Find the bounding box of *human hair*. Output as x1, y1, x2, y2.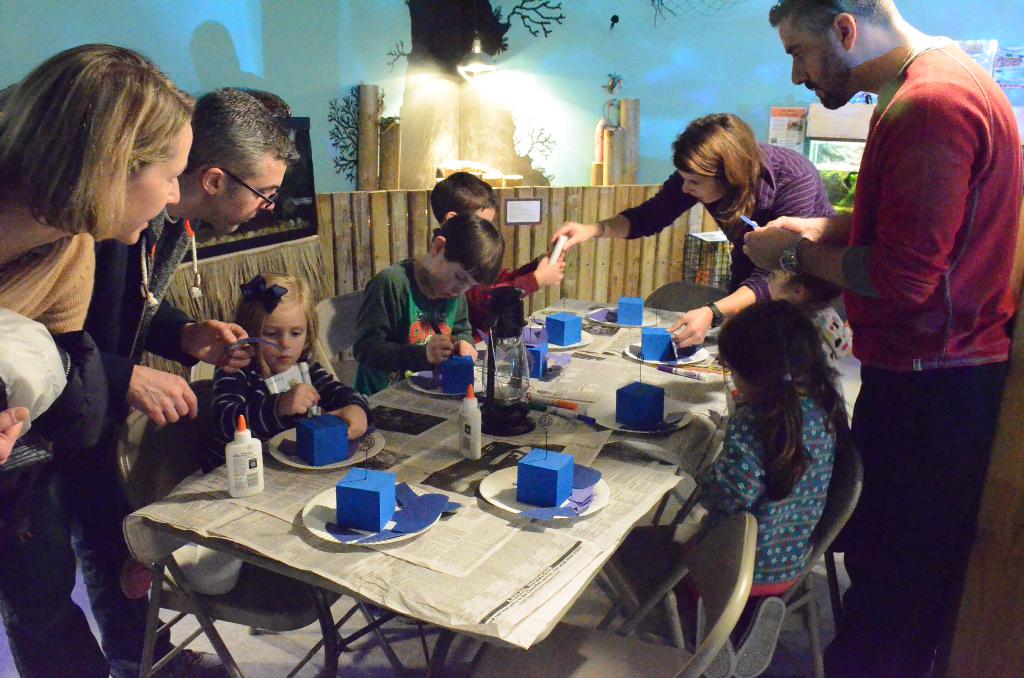
669, 113, 764, 224.
